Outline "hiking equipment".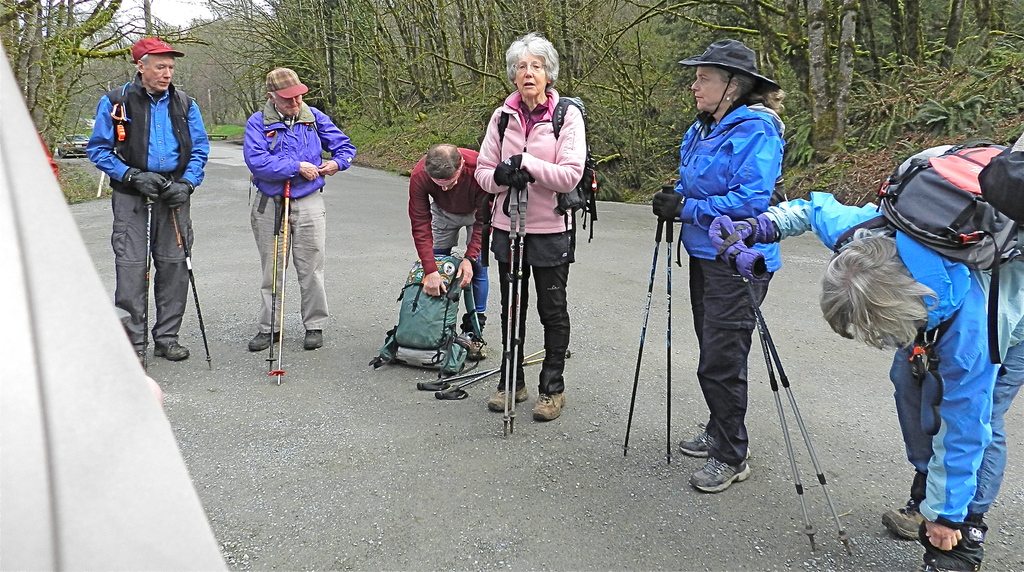
Outline: bbox=(663, 183, 673, 469).
